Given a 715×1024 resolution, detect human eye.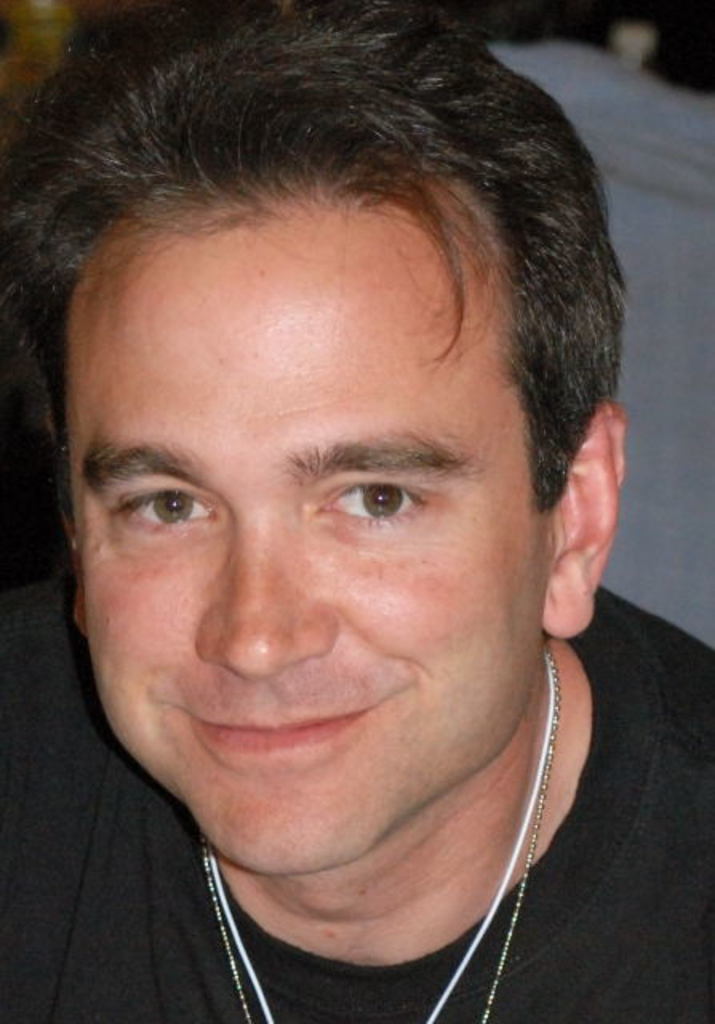
rect(99, 475, 222, 534).
